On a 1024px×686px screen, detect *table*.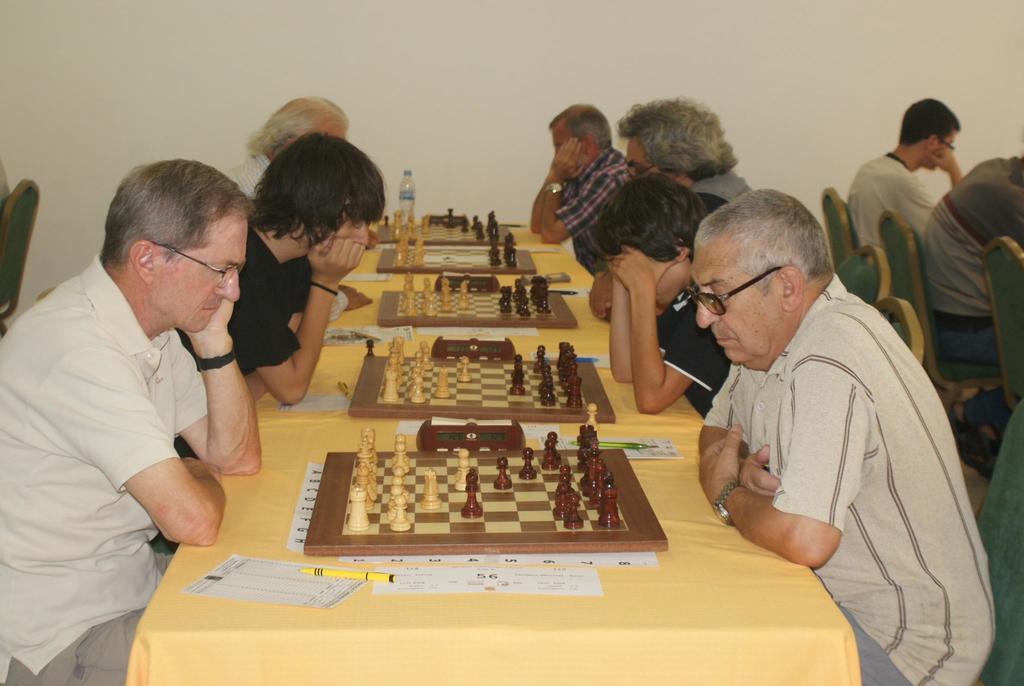
bbox=(125, 220, 860, 685).
